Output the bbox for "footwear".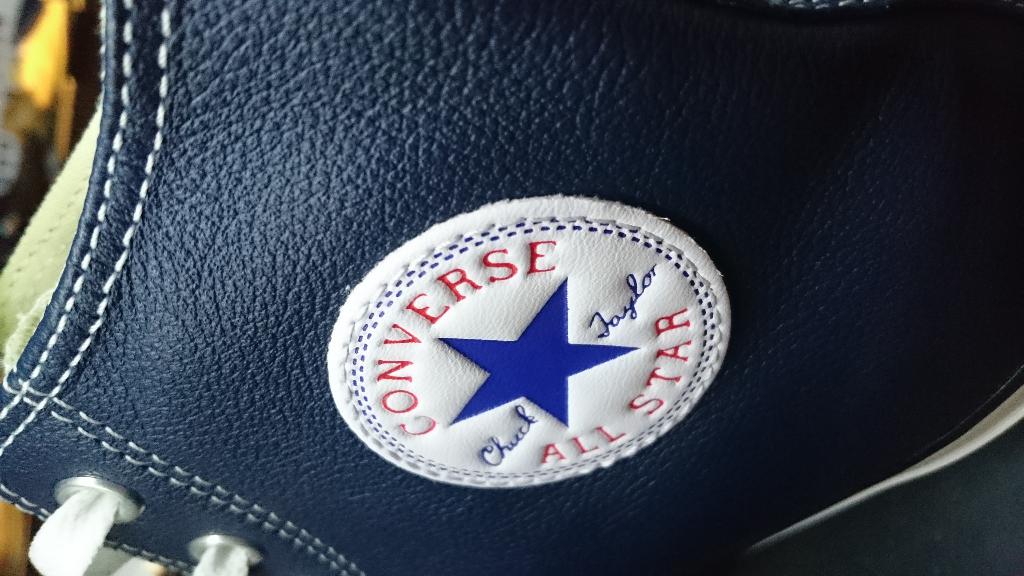
[x1=0, y1=0, x2=1021, y2=575].
